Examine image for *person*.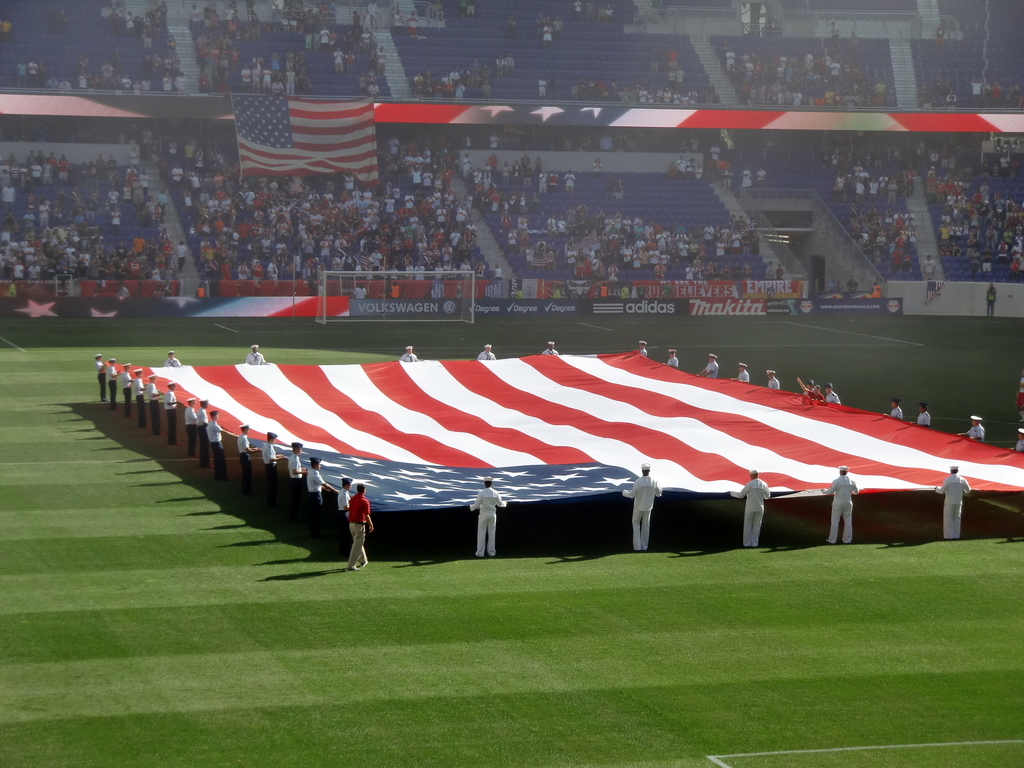
Examination result: rect(165, 349, 184, 367).
